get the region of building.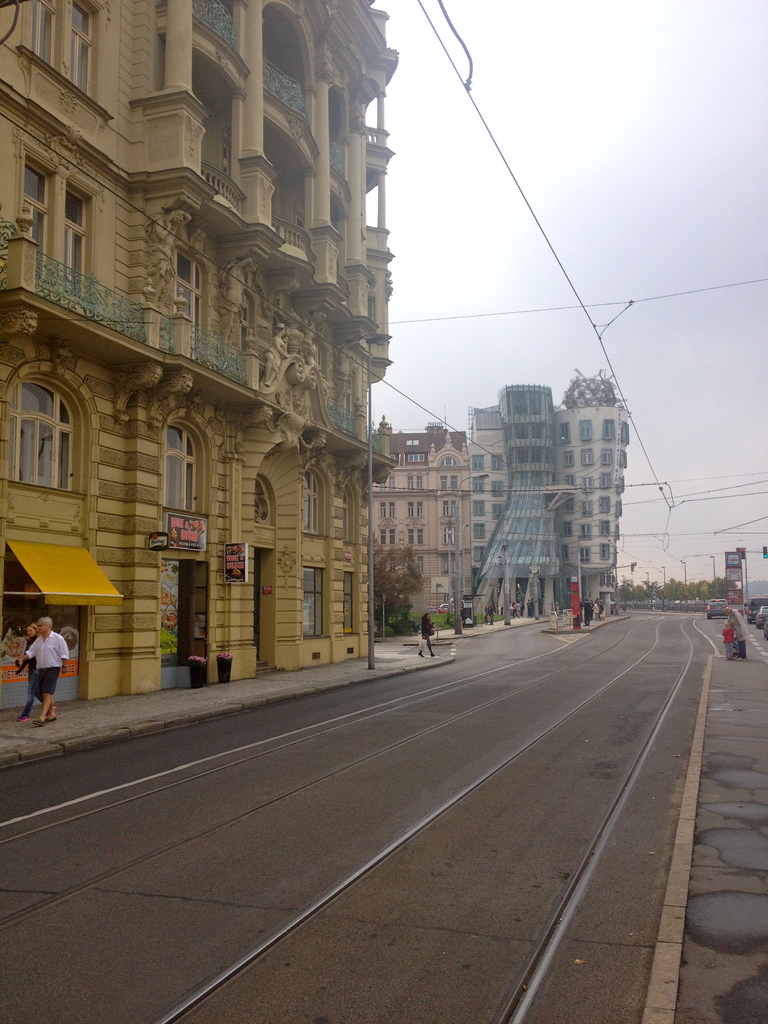
(0,0,404,729).
